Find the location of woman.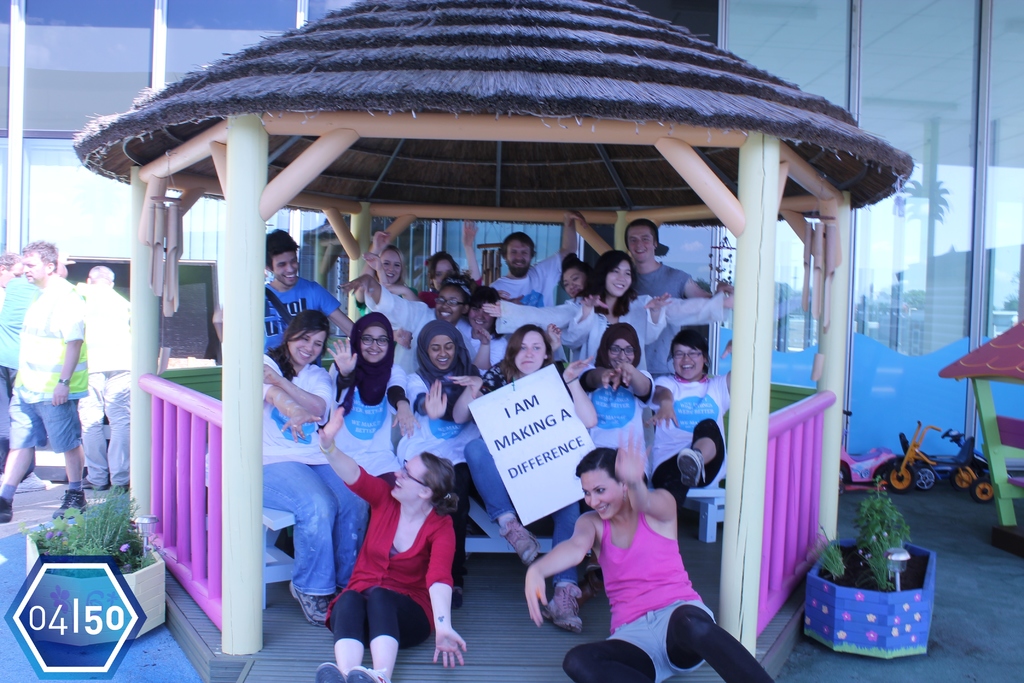
Location: (258, 309, 369, 624).
